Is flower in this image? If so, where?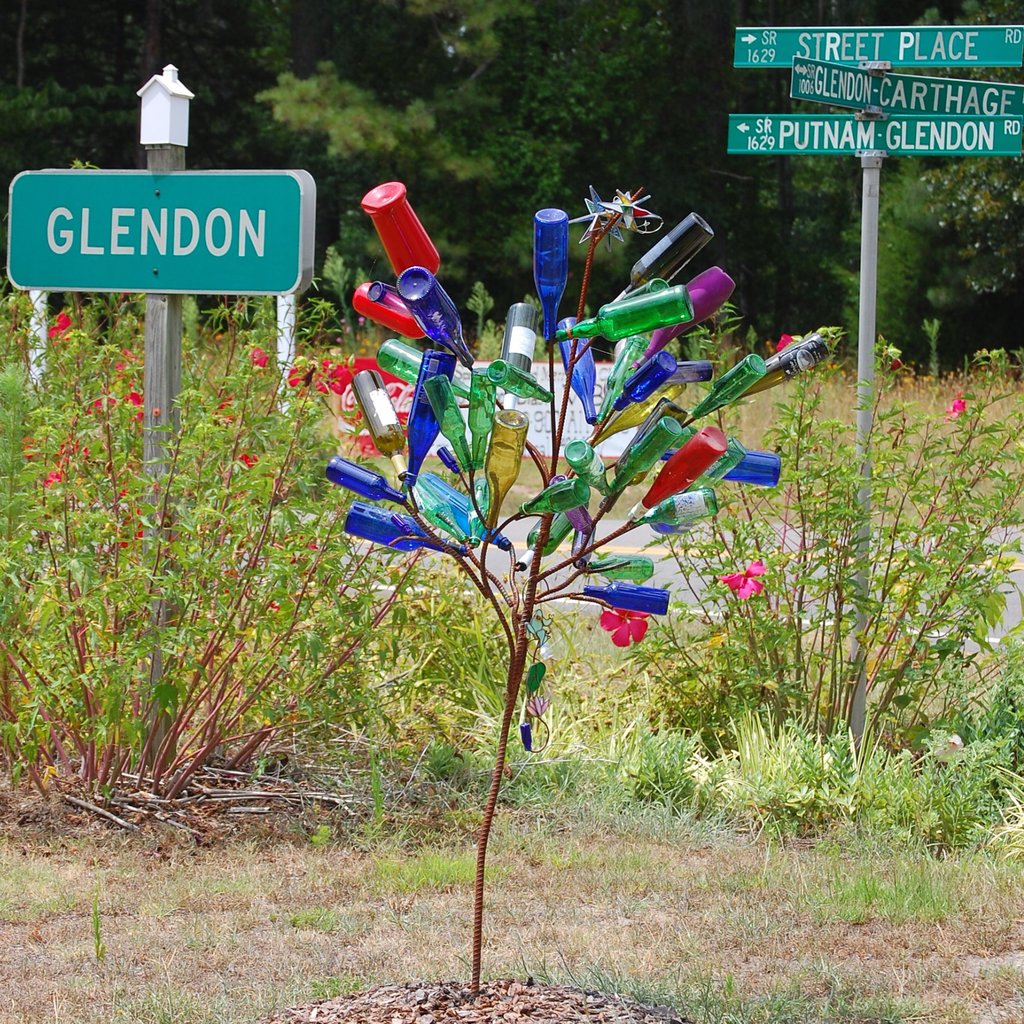
Yes, at 218/390/234/419.
